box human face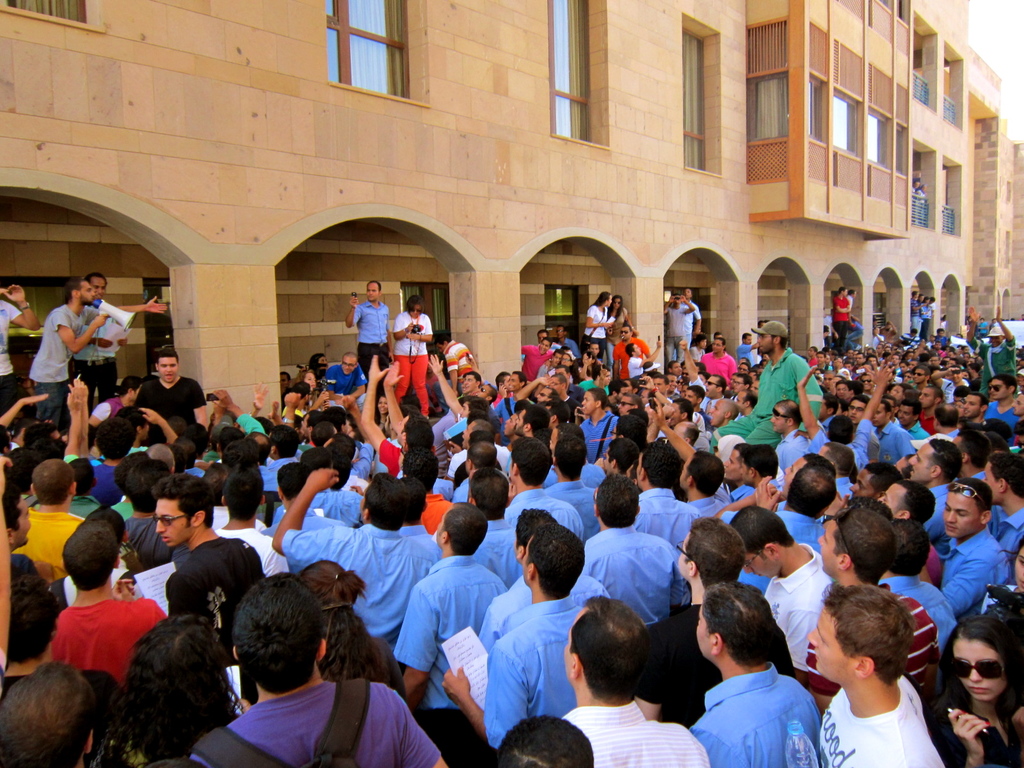
{"x1": 870, "y1": 404, "x2": 883, "y2": 424}
